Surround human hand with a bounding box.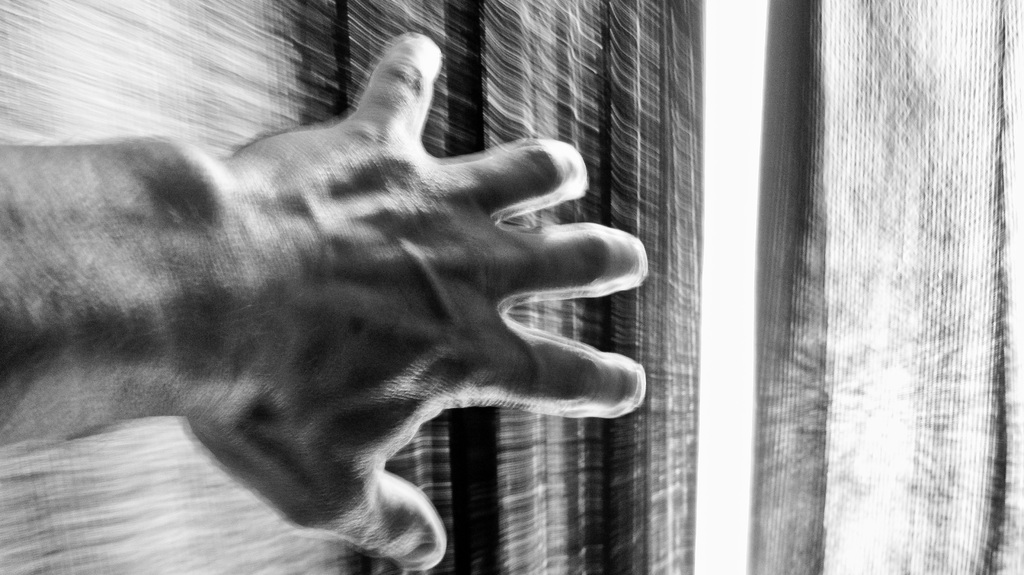
box=[44, 19, 685, 574].
